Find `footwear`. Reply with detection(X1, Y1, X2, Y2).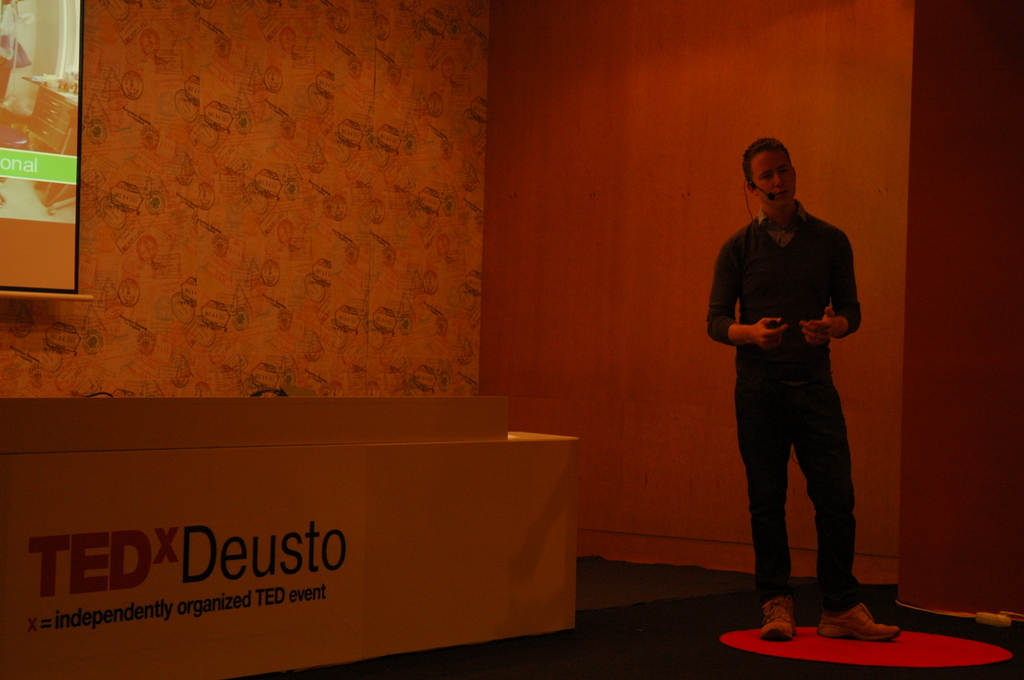
detection(758, 597, 797, 644).
